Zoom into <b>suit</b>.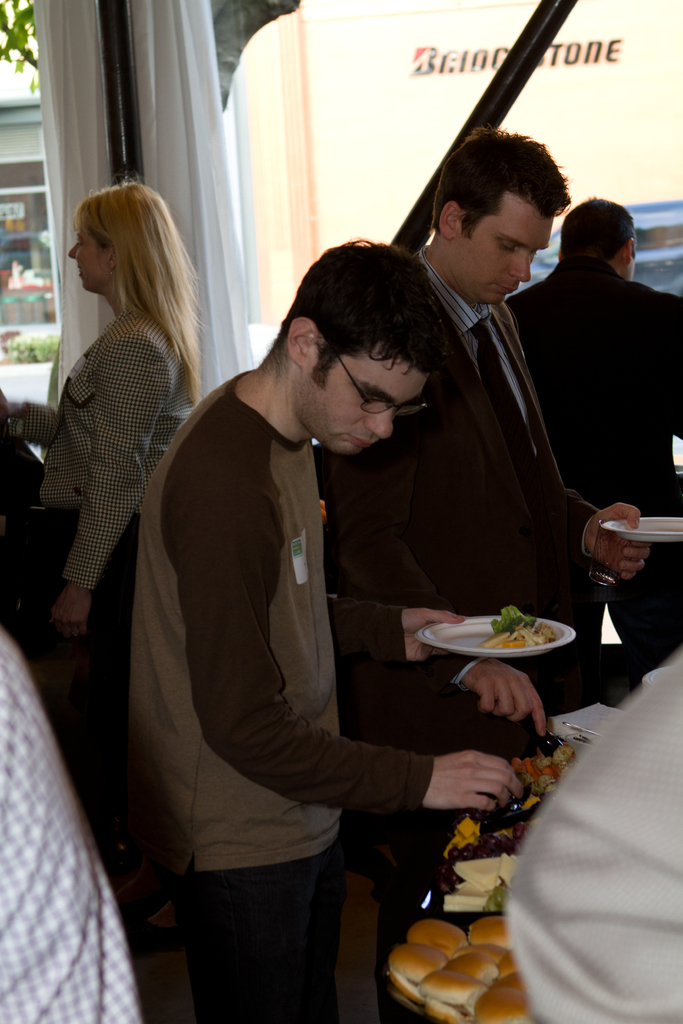
Zoom target: locate(322, 236, 605, 1023).
